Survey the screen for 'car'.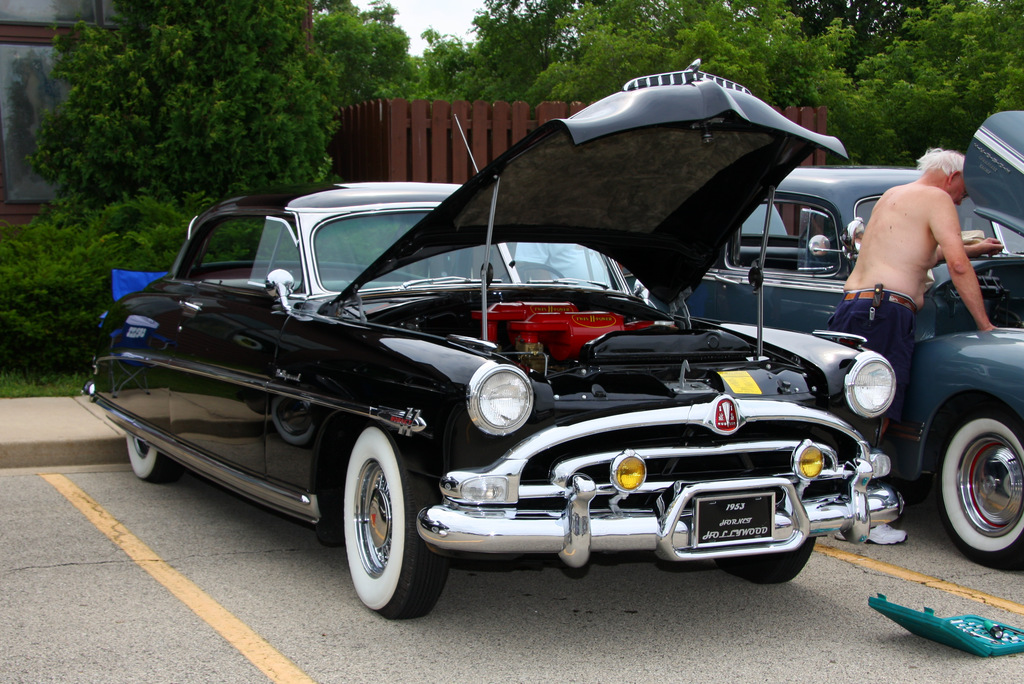
Survey found: <region>684, 99, 1023, 569</region>.
